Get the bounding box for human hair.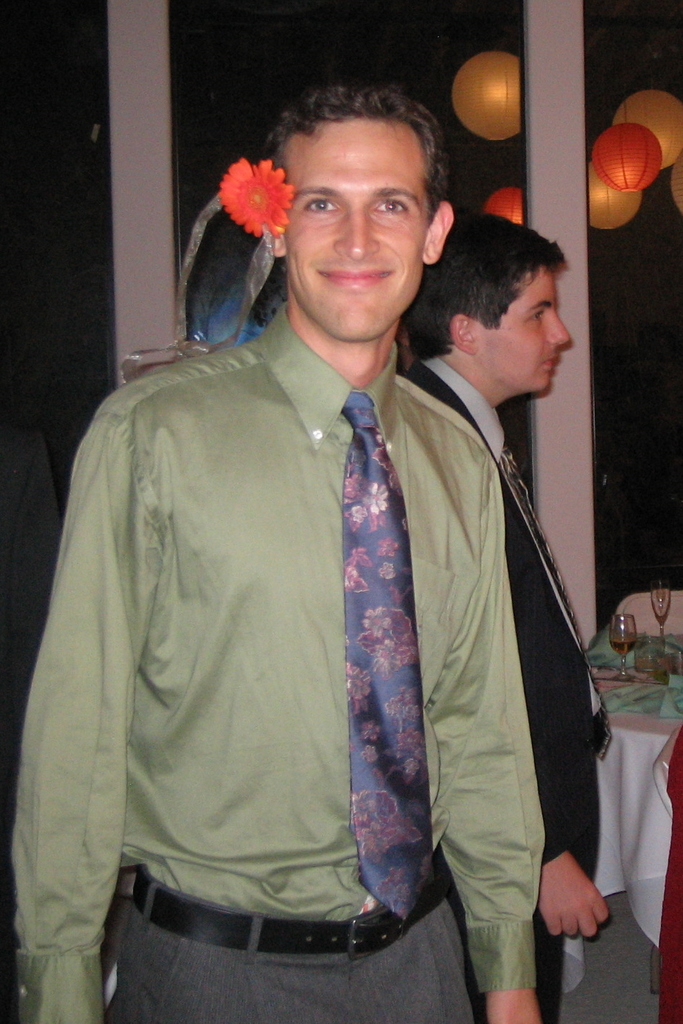
left=399, top=203, right=562, bottom=364.
